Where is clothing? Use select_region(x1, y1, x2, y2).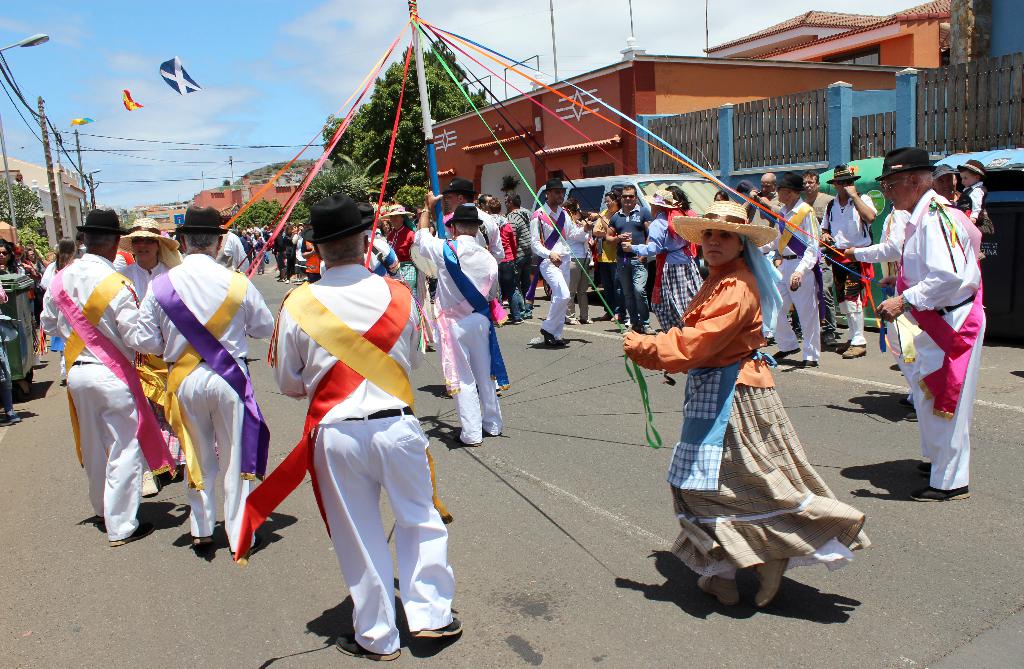
select_region(851, 213, 910, 262).
